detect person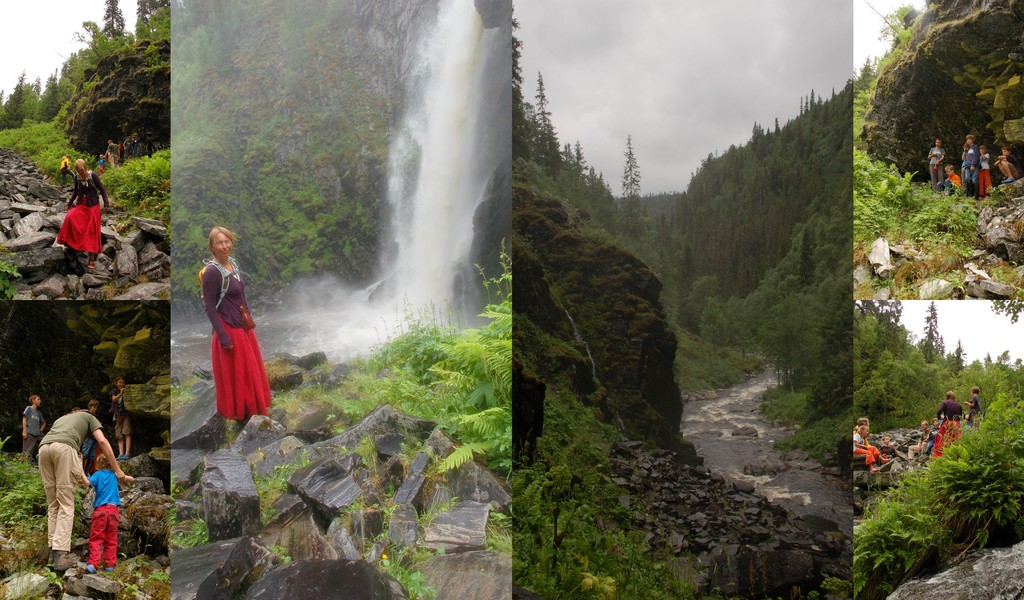
region(50, 153, 113, 264)
